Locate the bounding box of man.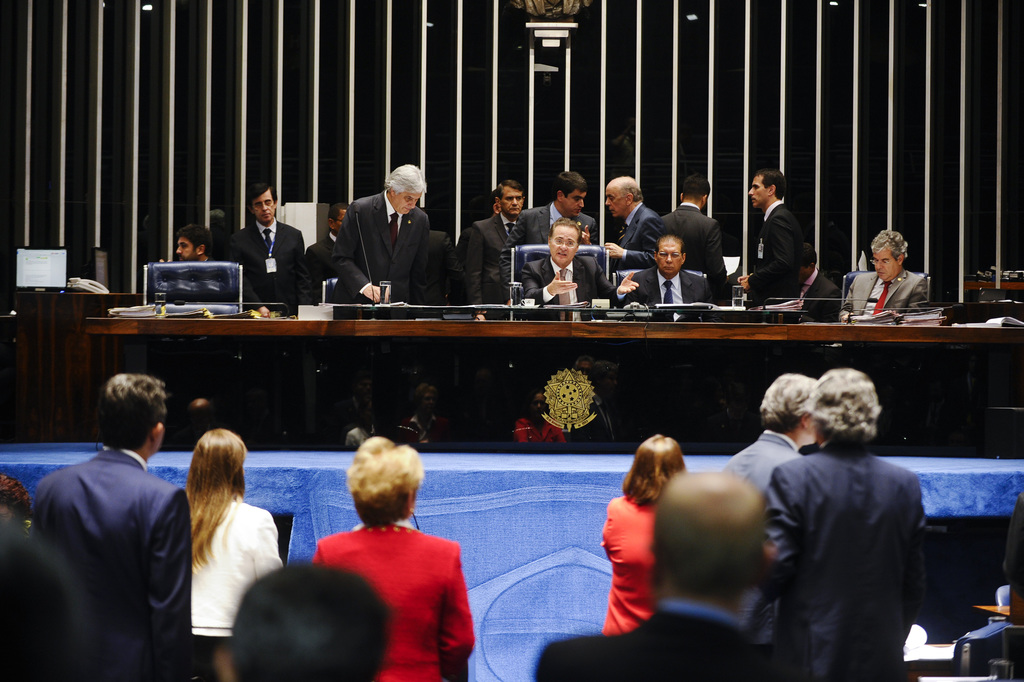
Bounding box: select_region(727, 377, 818, 679).
